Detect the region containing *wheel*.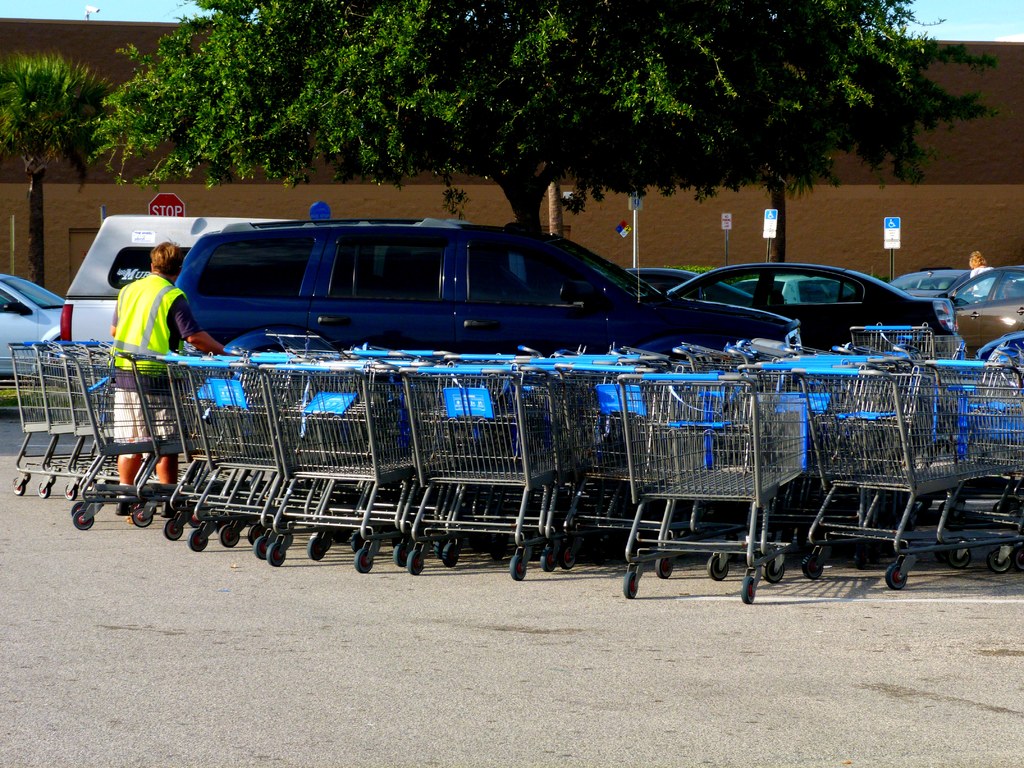
region(986, 542, 1011, 575).
